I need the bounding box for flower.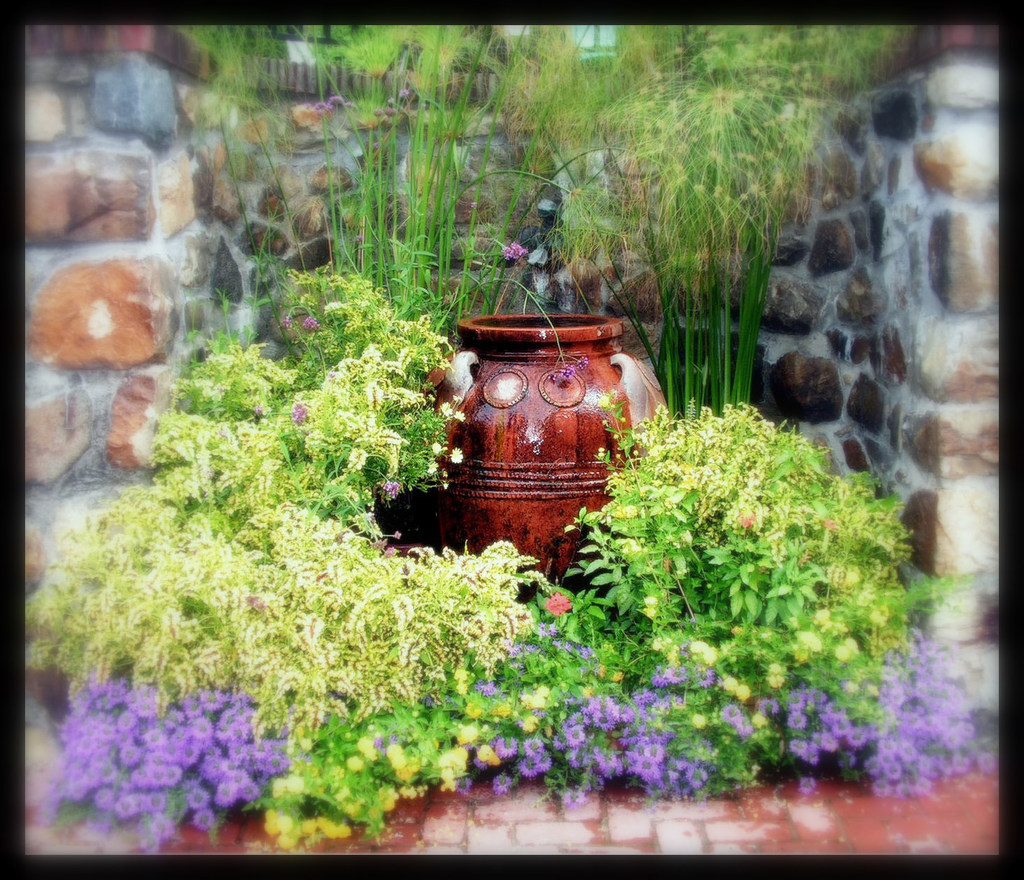
Here it is: x1=293 y1=397 x2=308 y2=422.
